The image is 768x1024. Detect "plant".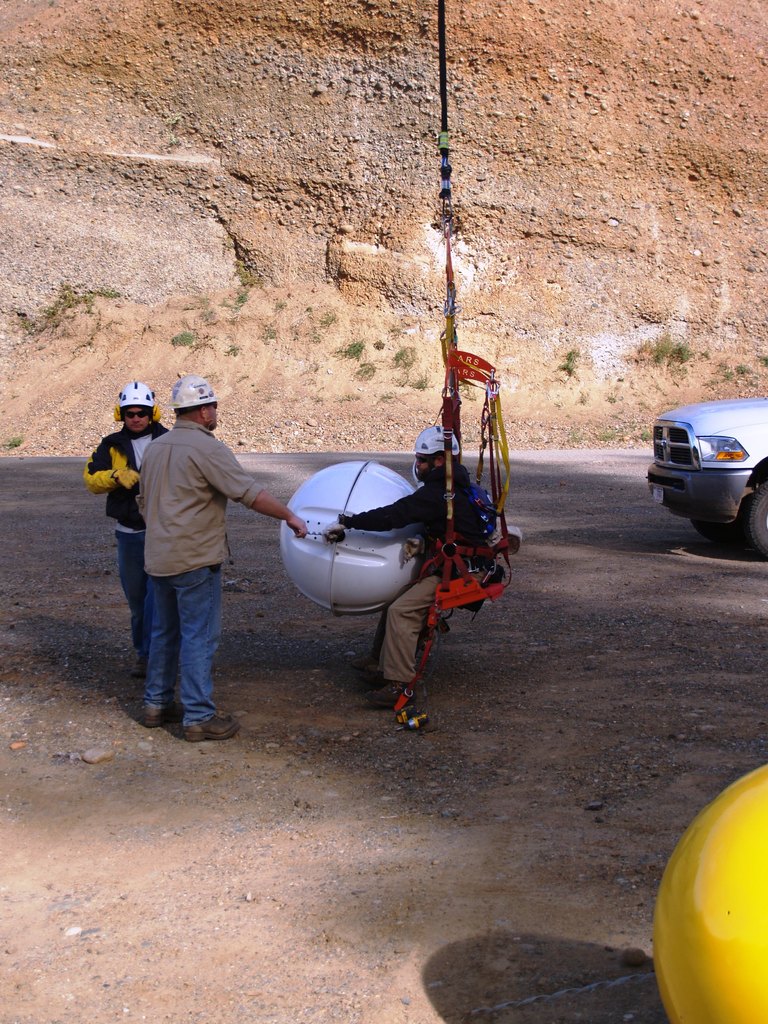
Detection: <box>24,283,117,358</box>.
